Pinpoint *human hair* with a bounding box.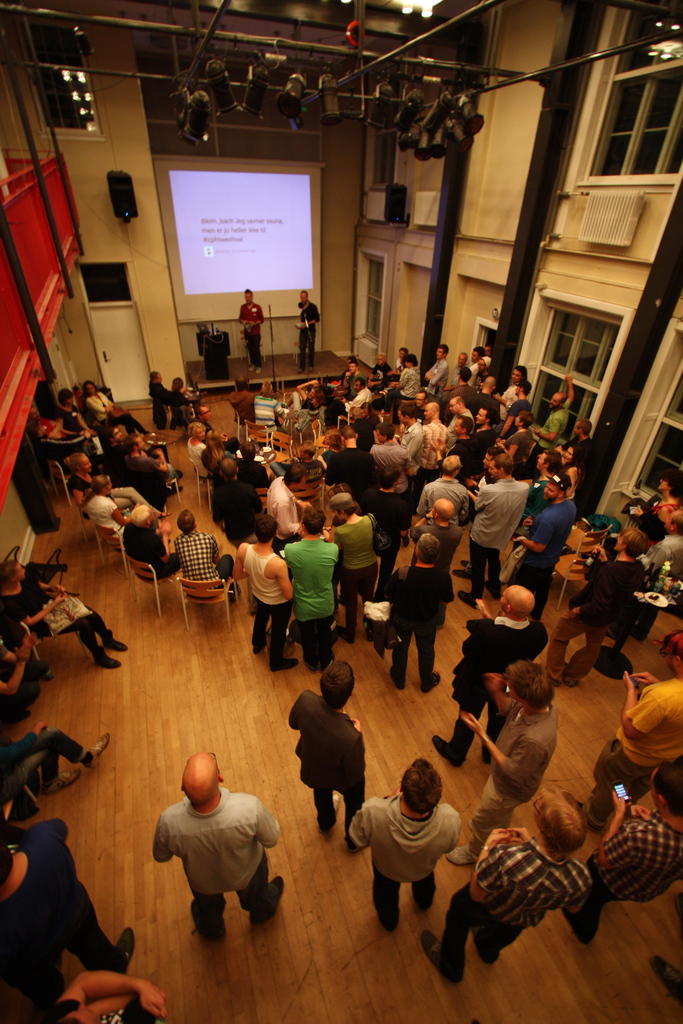
[206,429,226,465].
